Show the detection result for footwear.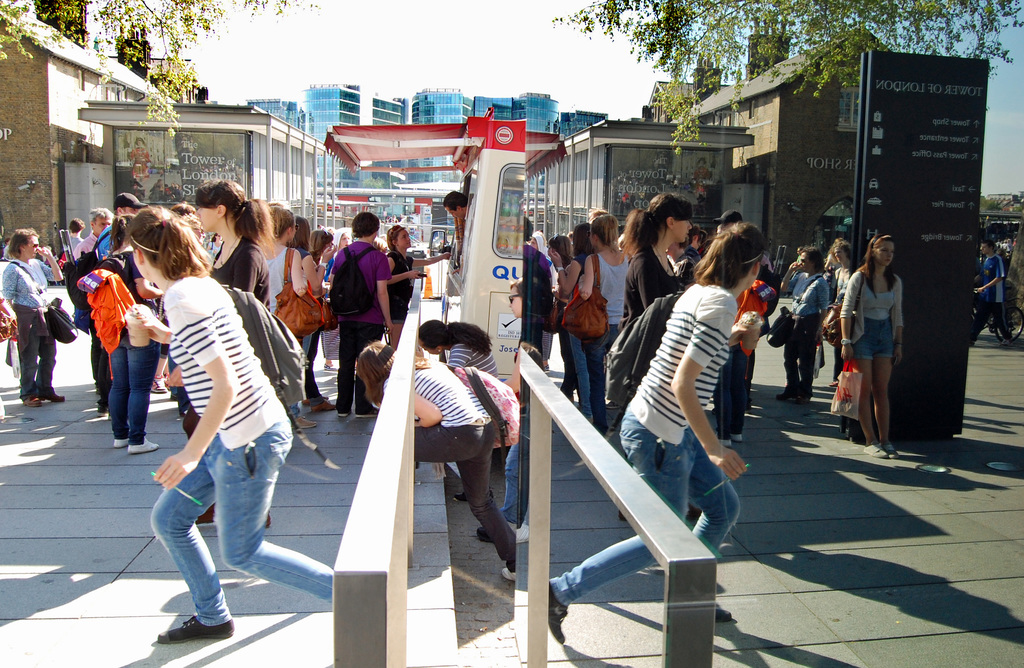
bbox=(785, 389, 806, 409).
